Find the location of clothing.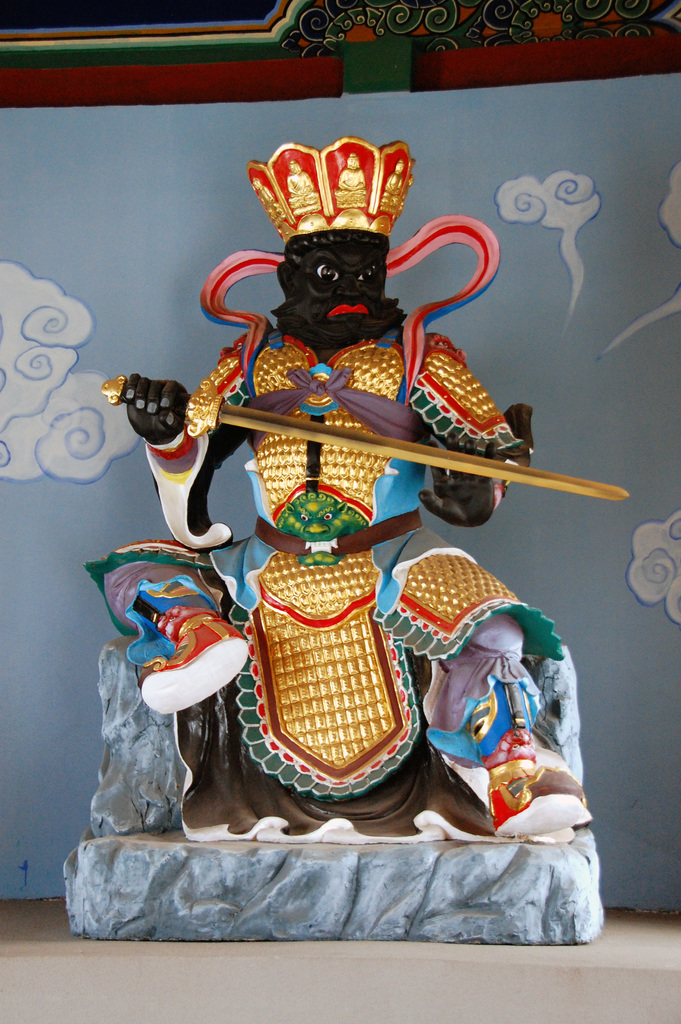
Location: locate(76, 310, 568, 801).
